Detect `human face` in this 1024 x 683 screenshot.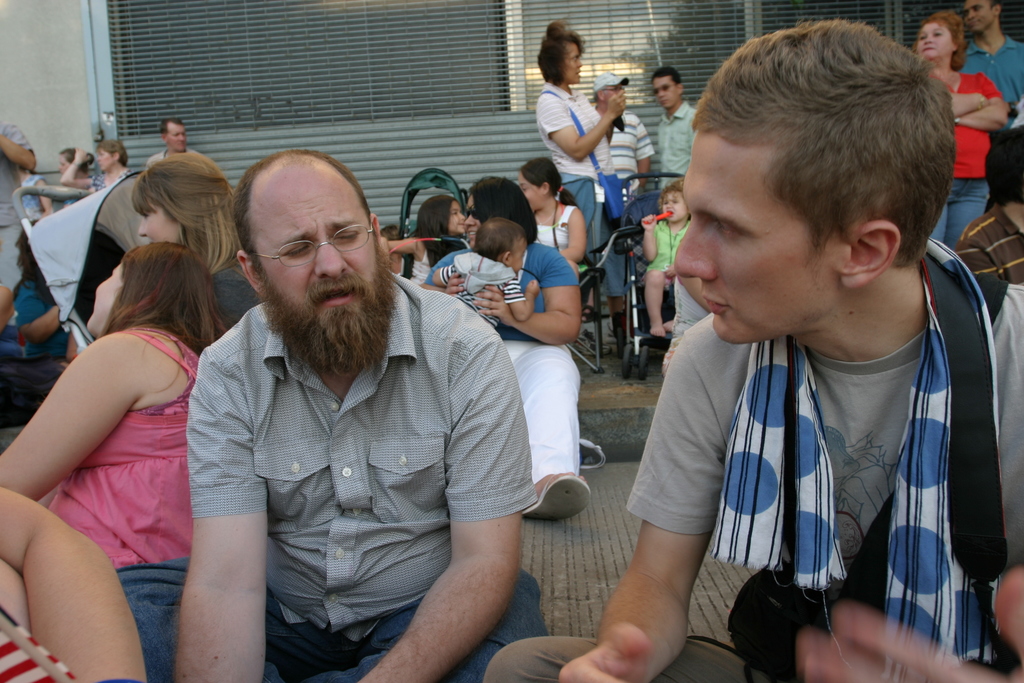
Detection: 56,152,70,172.
